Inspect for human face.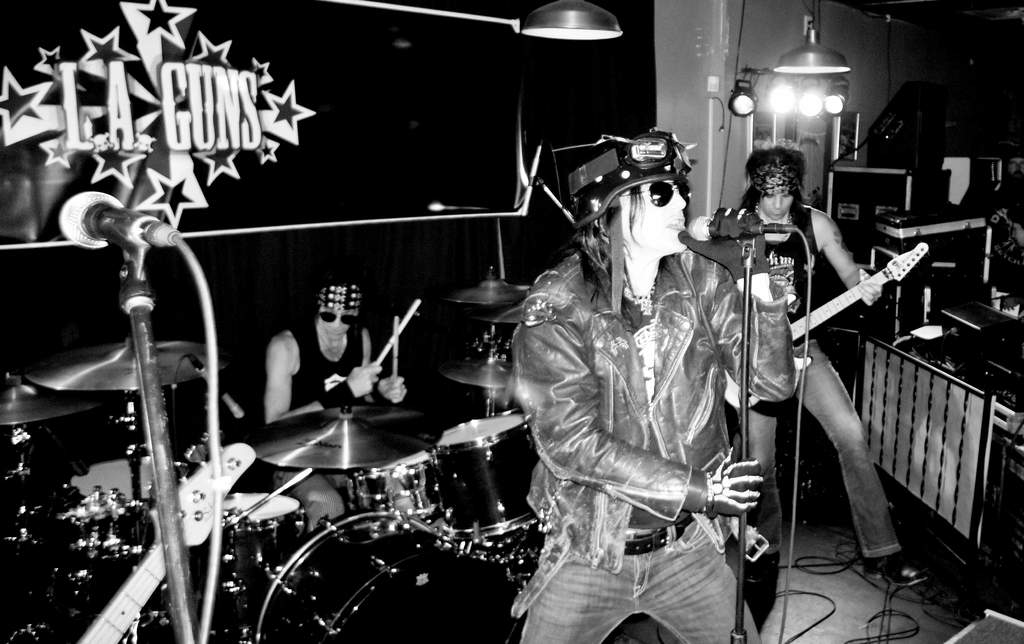
Inspection: box=[321, 311, 358, 343].
